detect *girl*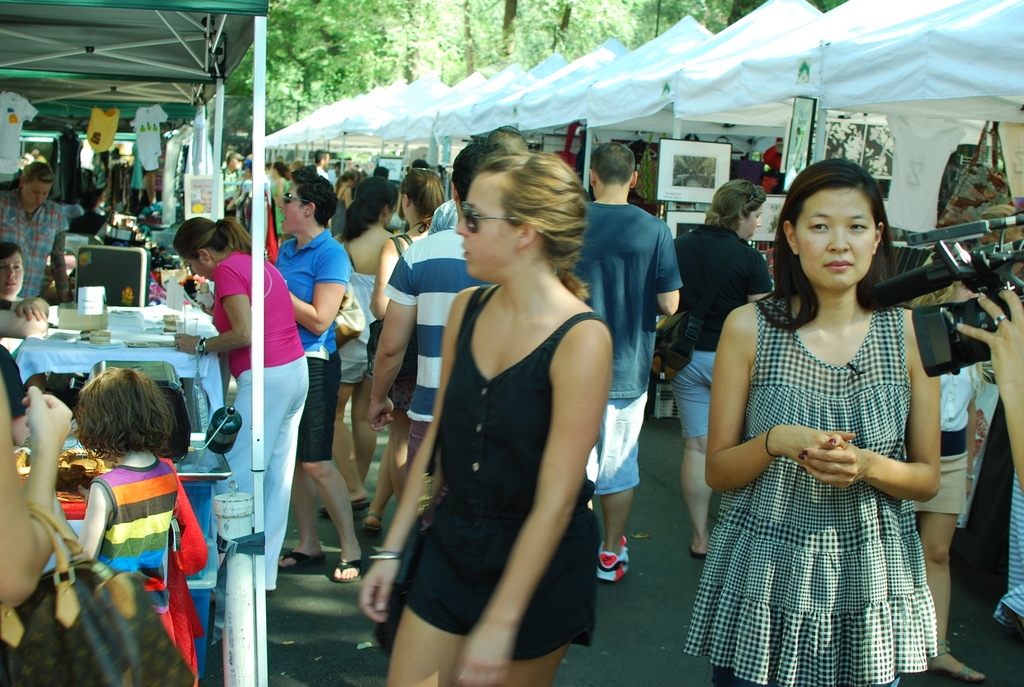
(x1=74, y1=366, x2=180, y2=647)
